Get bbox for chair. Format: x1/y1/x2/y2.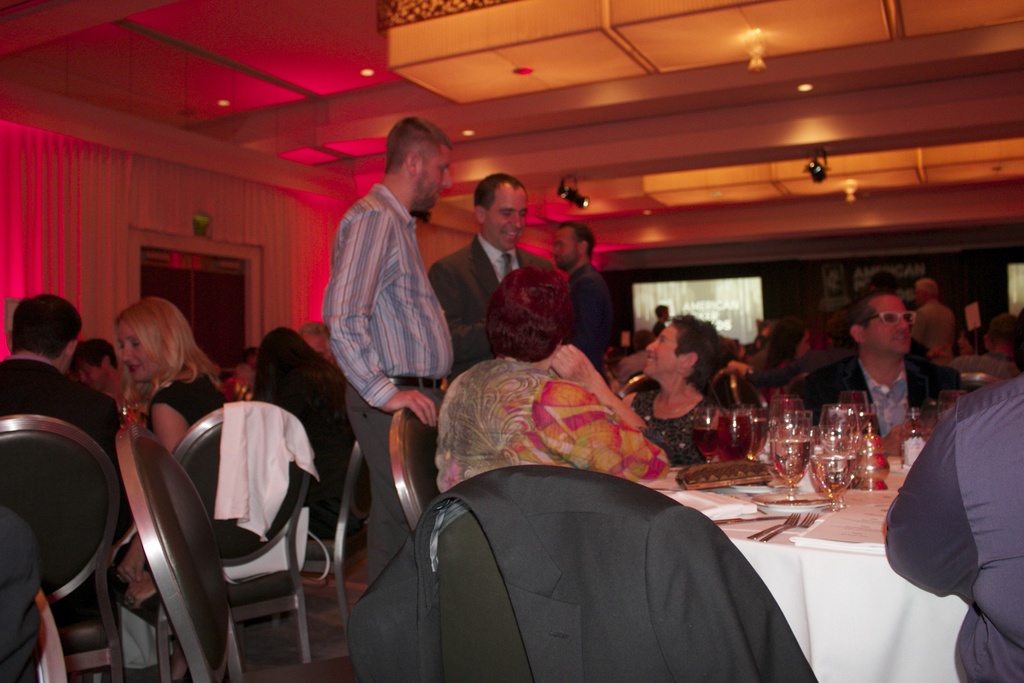
113/396/315/682.
